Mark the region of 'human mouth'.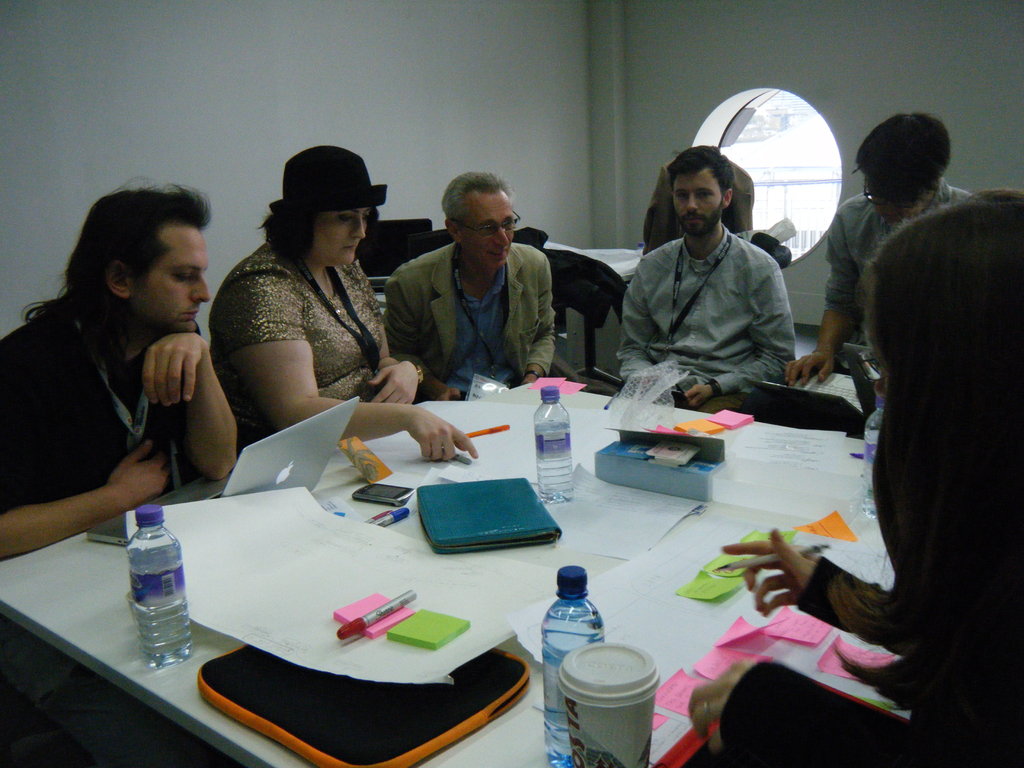
Region: x1=181 y1=301 x2=198 y2=325.
